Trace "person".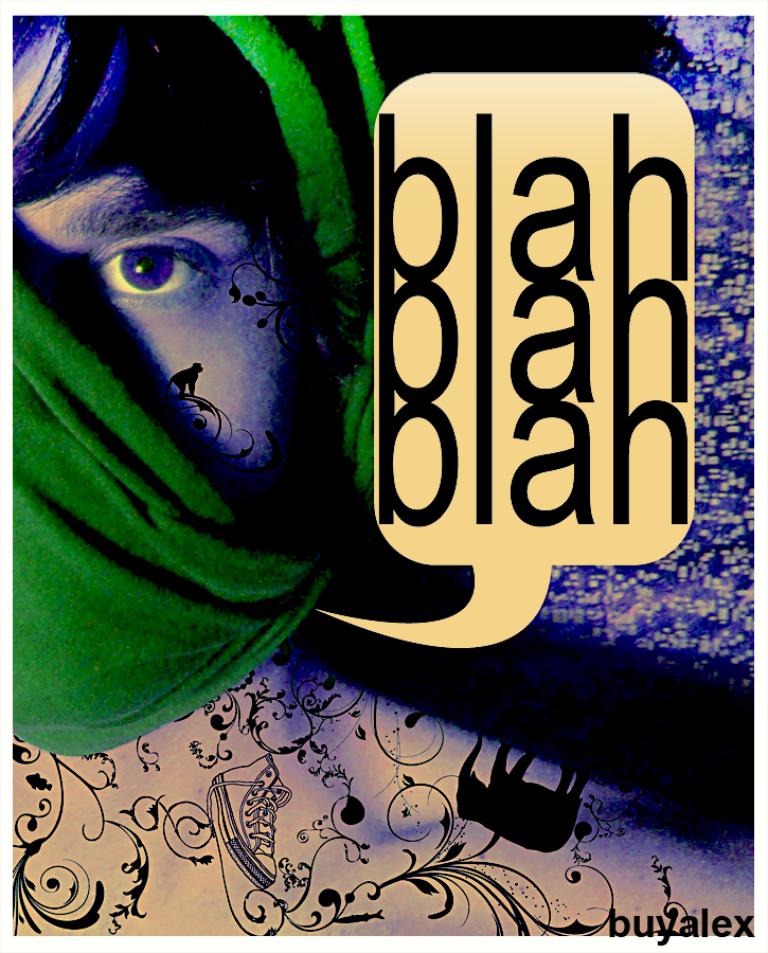
Traced to locate(14, 15, 752, 936).
